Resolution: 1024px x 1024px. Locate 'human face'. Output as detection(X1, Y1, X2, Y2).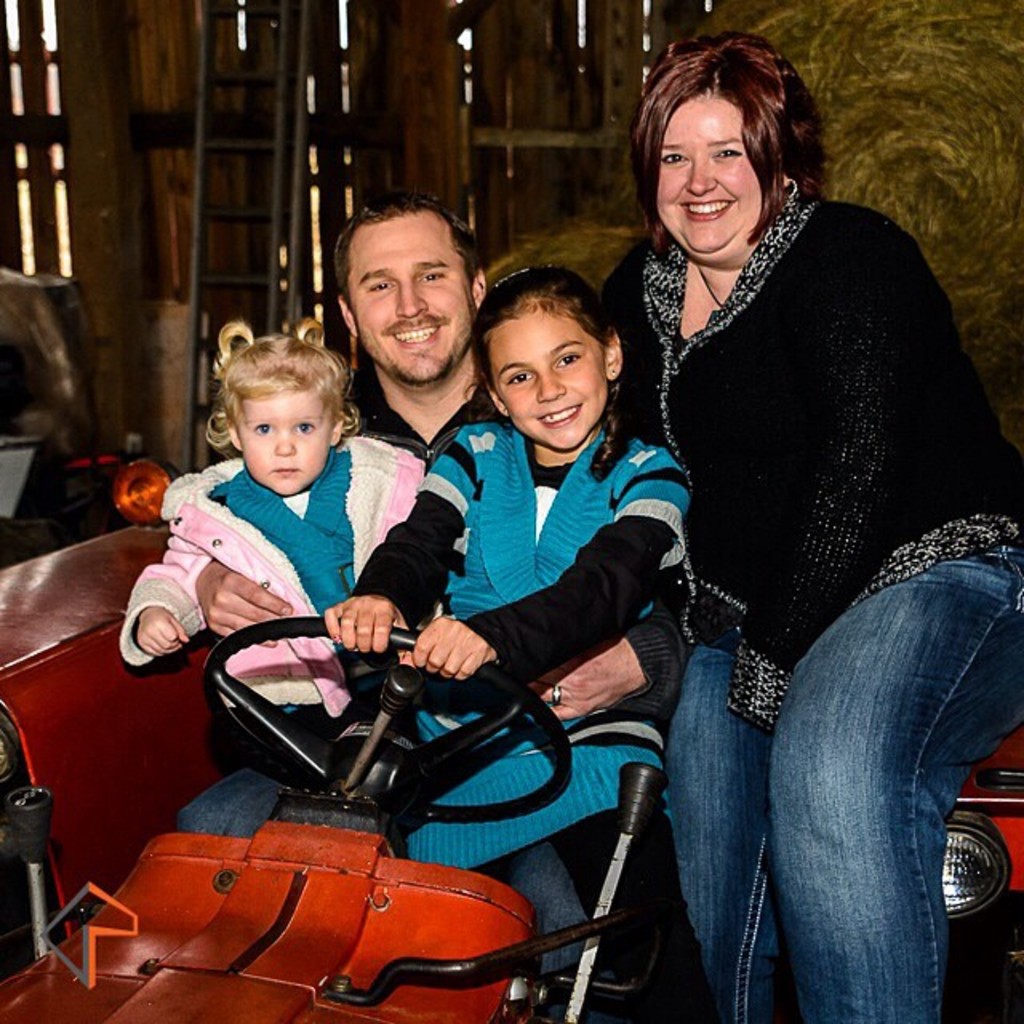
detection(346, 211, 472, 386).
